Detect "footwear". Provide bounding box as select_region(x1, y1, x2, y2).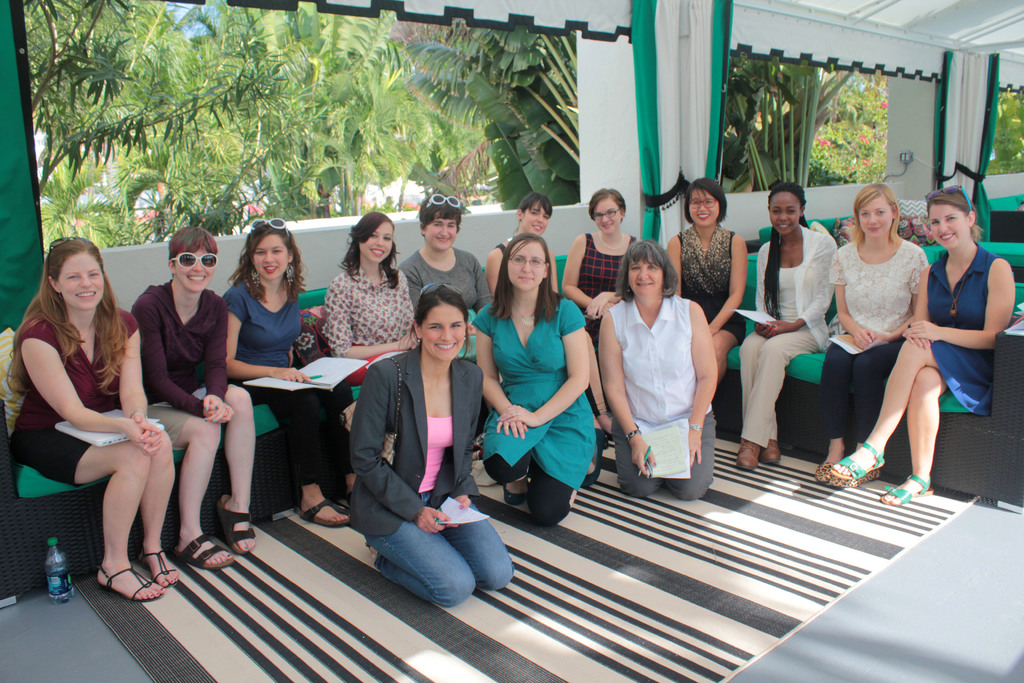
select_region(154, 549, 184, 583).
